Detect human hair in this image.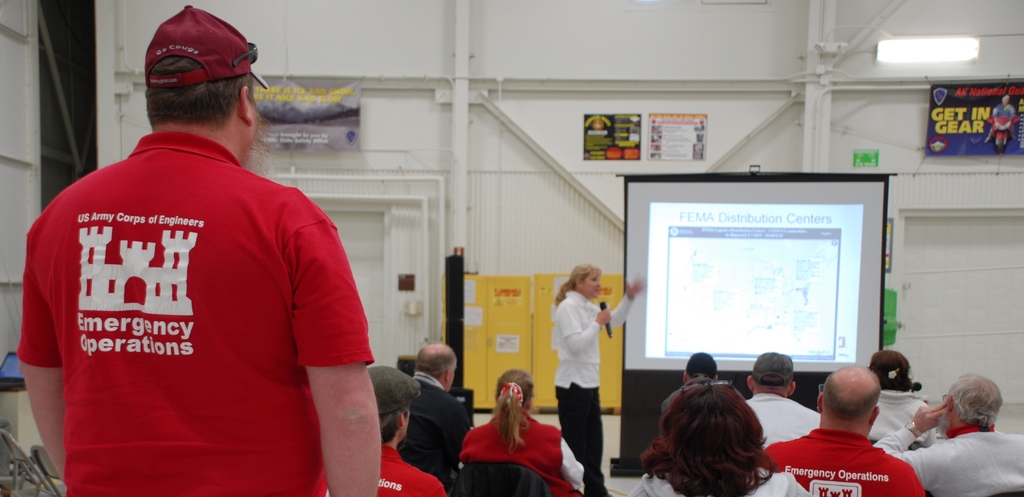
Detection: [left=492, top=370, right=539, bottom=448].
